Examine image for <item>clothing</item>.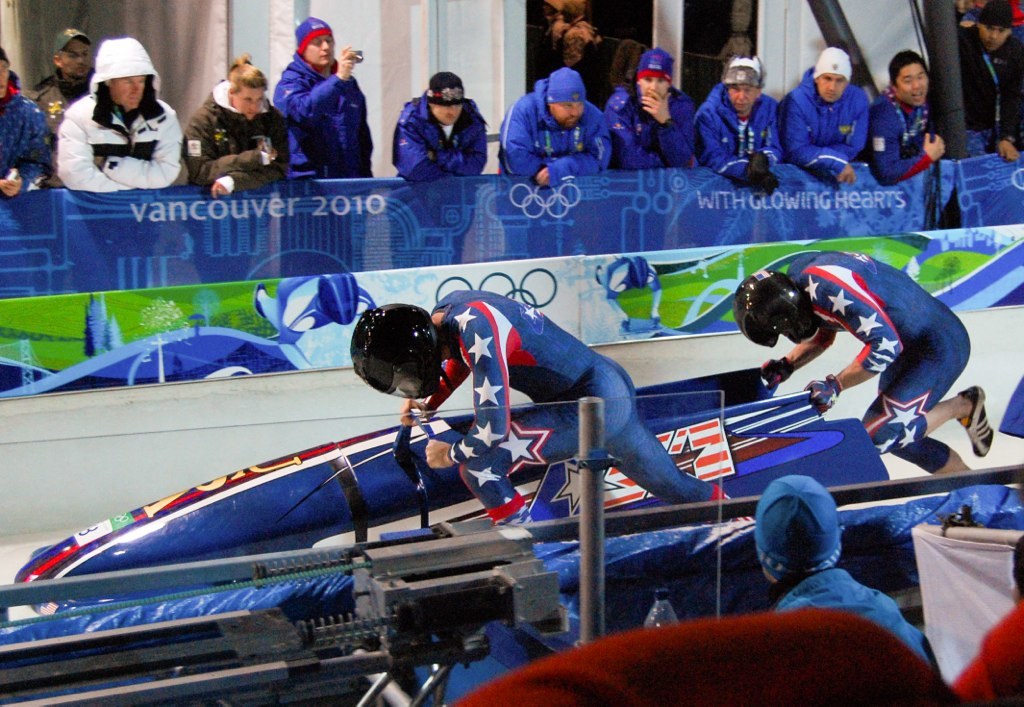
Examination result: (860,86,934,185).
